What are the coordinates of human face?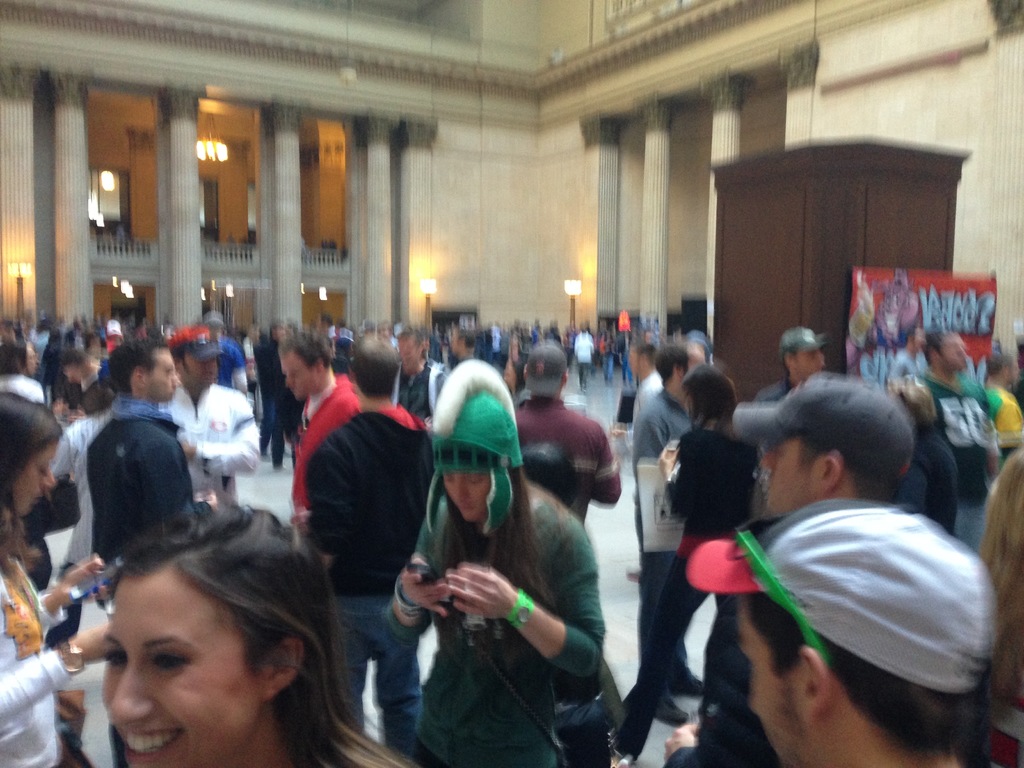
938, 333, 968, 365.
